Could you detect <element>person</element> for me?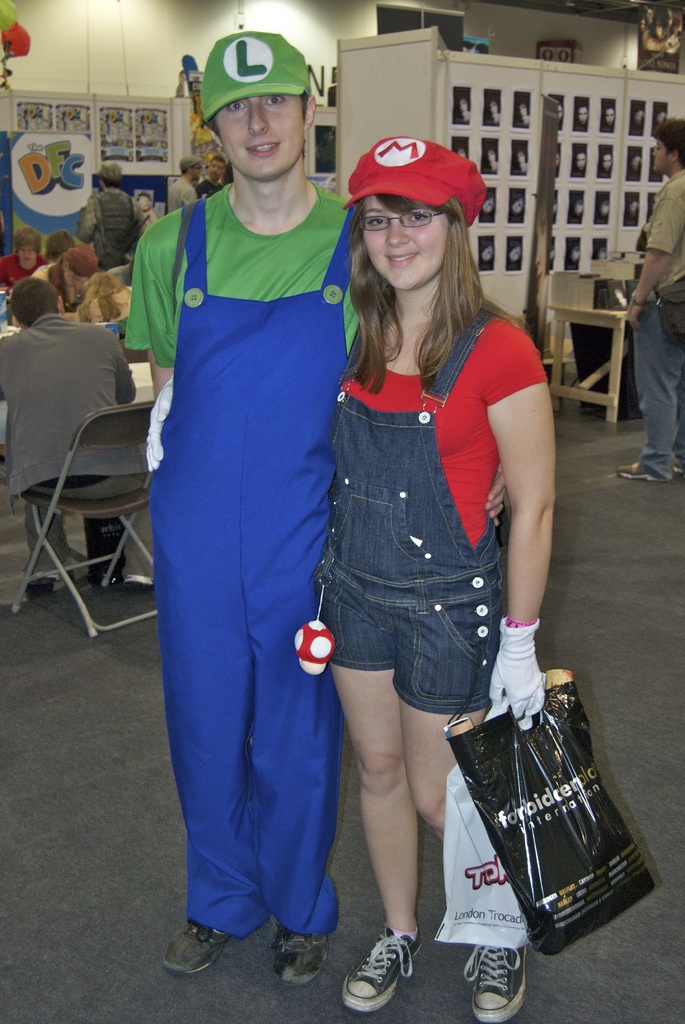
Detection result: 640, 17, 647, 36.
